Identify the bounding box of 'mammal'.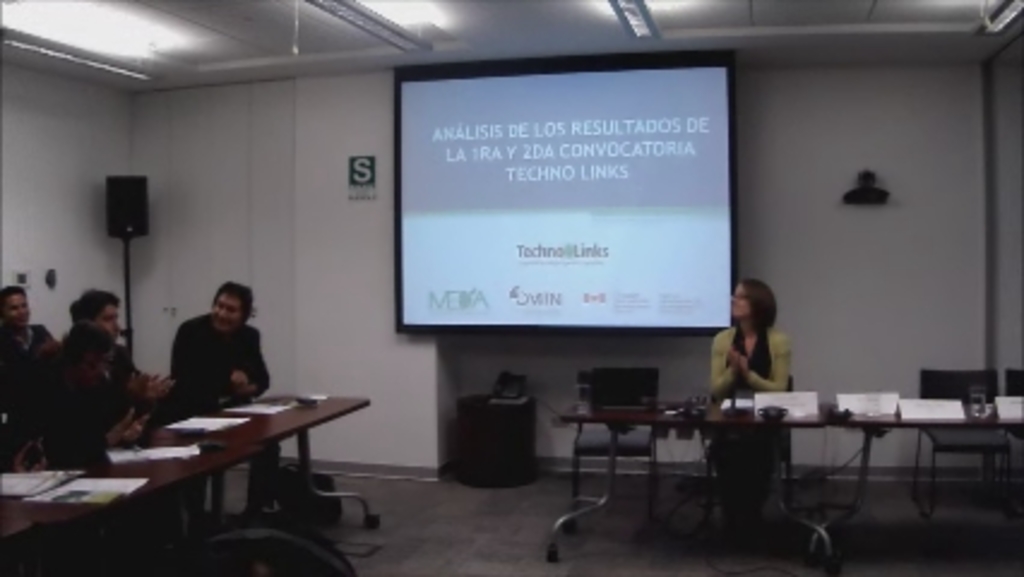
26, 320, 132, 474.
